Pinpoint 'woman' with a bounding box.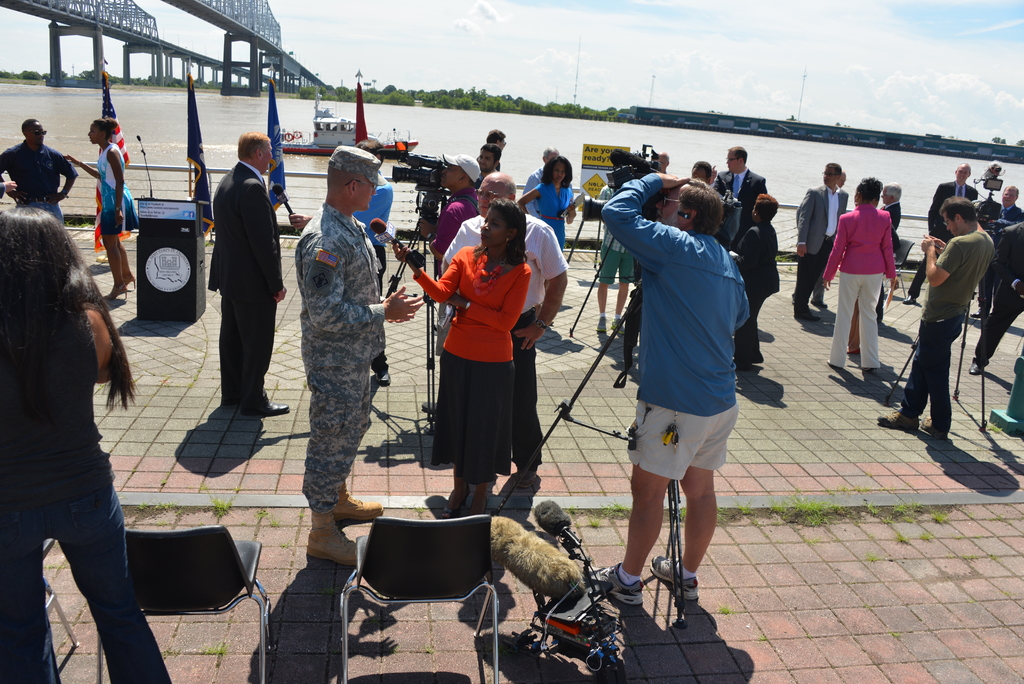
region(421, 188, 557, 537).
